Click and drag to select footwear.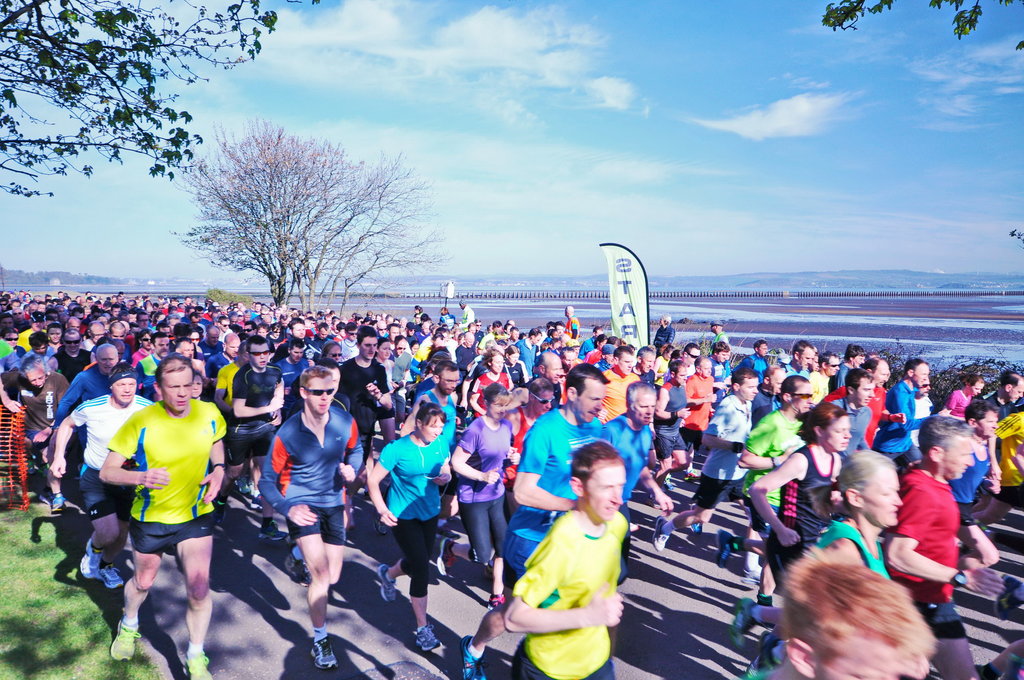
Selection: <region>109, 621, 137, 661</region>.
